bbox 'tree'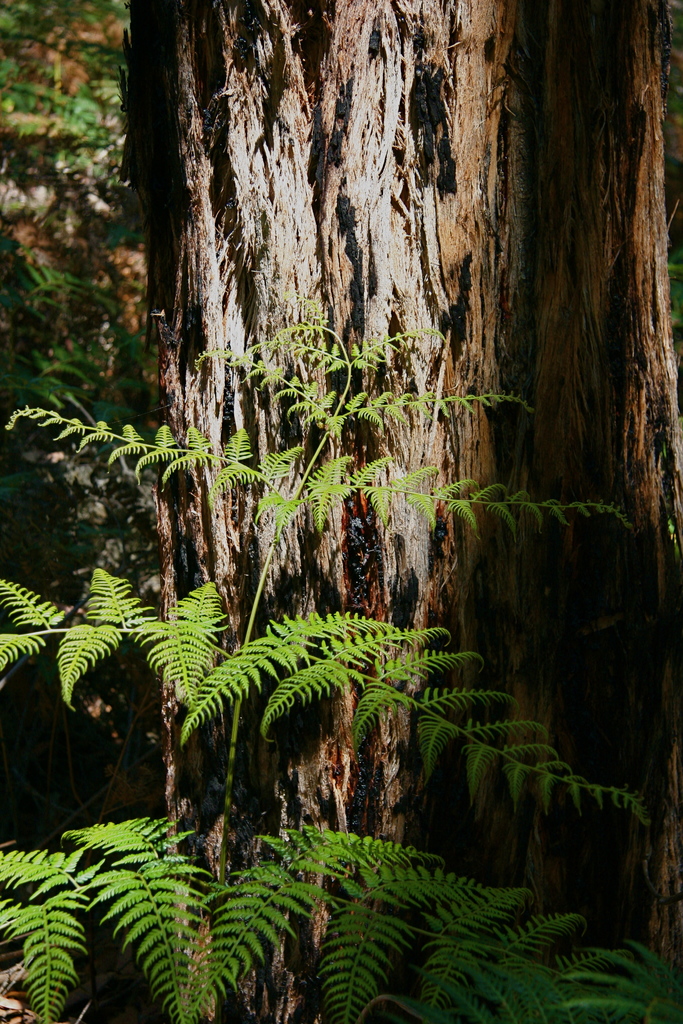
143 0 682 1023
